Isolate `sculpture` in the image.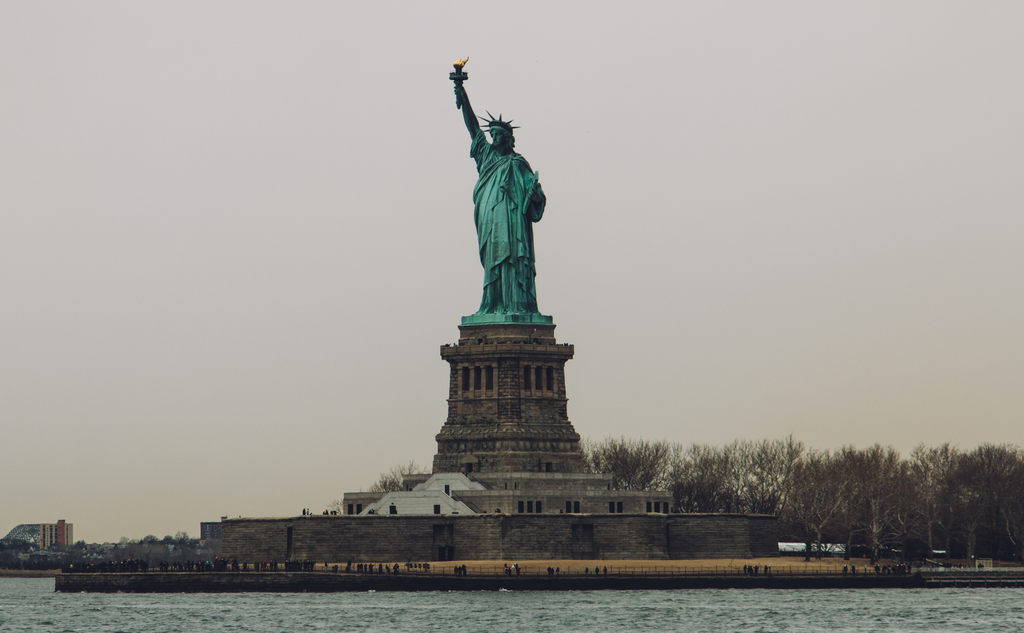
Isolated region: bbox=(438, 40, 572, 378).
